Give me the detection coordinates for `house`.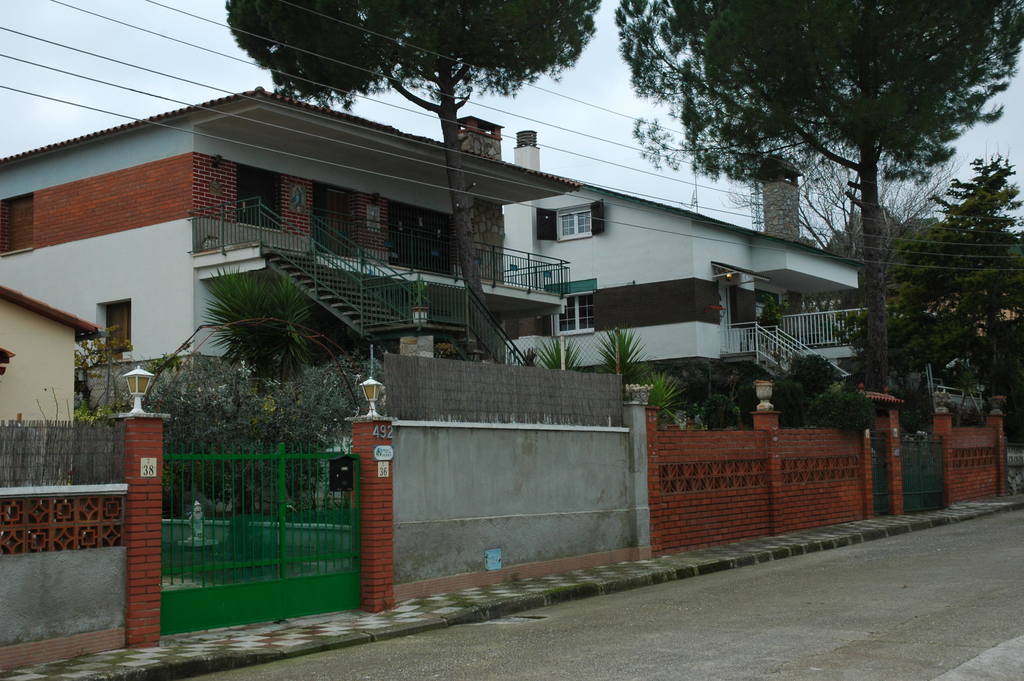
[0, 78, 574, 509].
